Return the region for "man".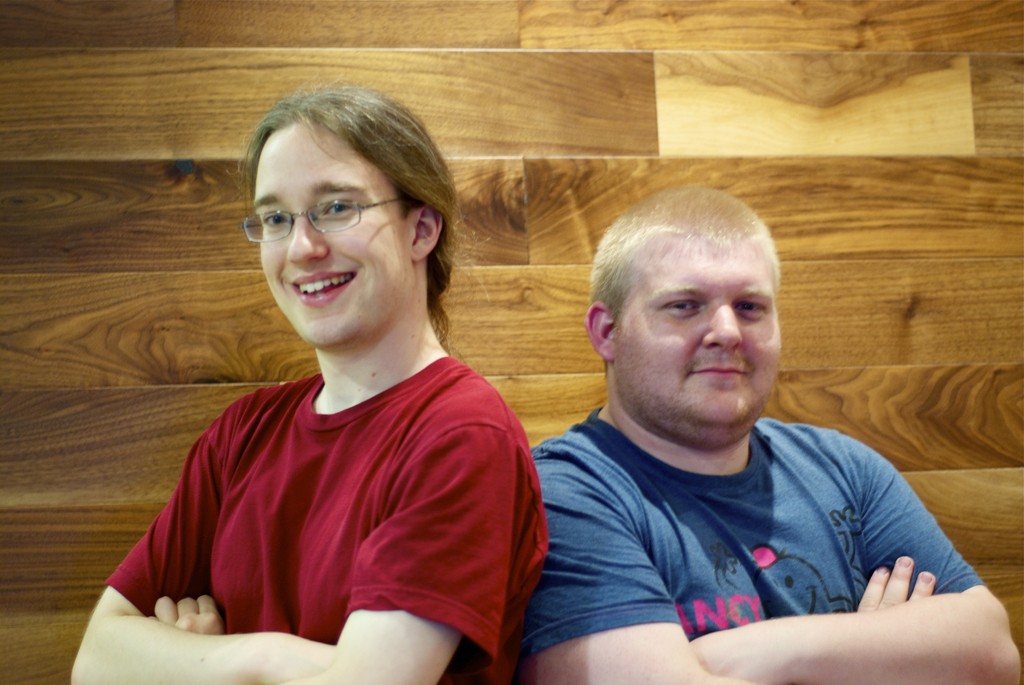
67, 79, 550, 684.
